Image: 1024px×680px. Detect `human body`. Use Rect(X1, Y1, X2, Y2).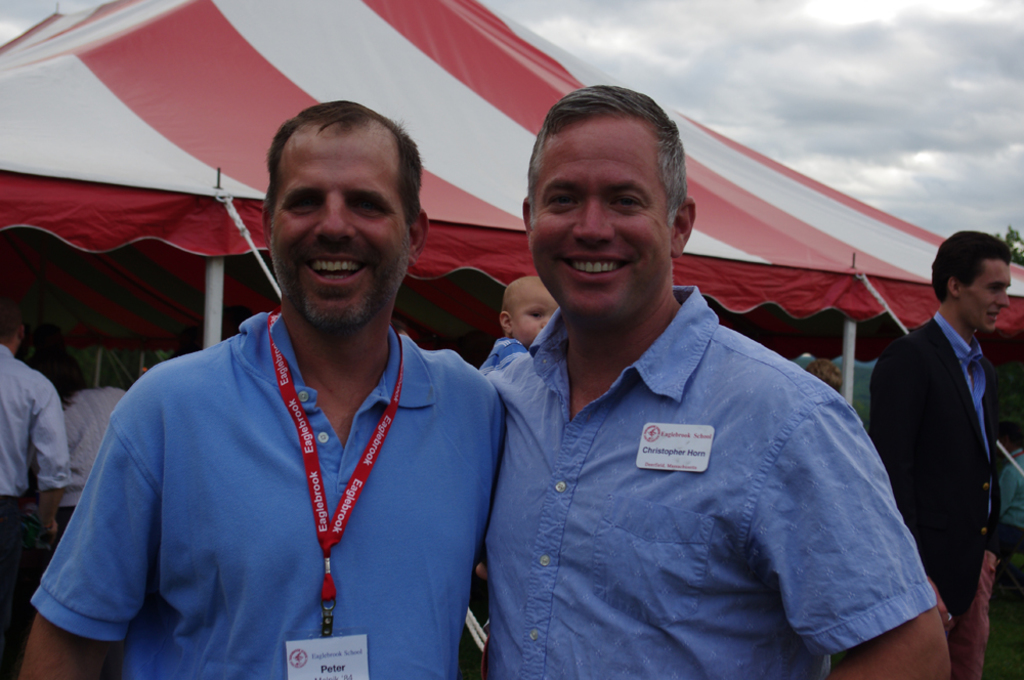
Rect(493, 75, 940, 679).
